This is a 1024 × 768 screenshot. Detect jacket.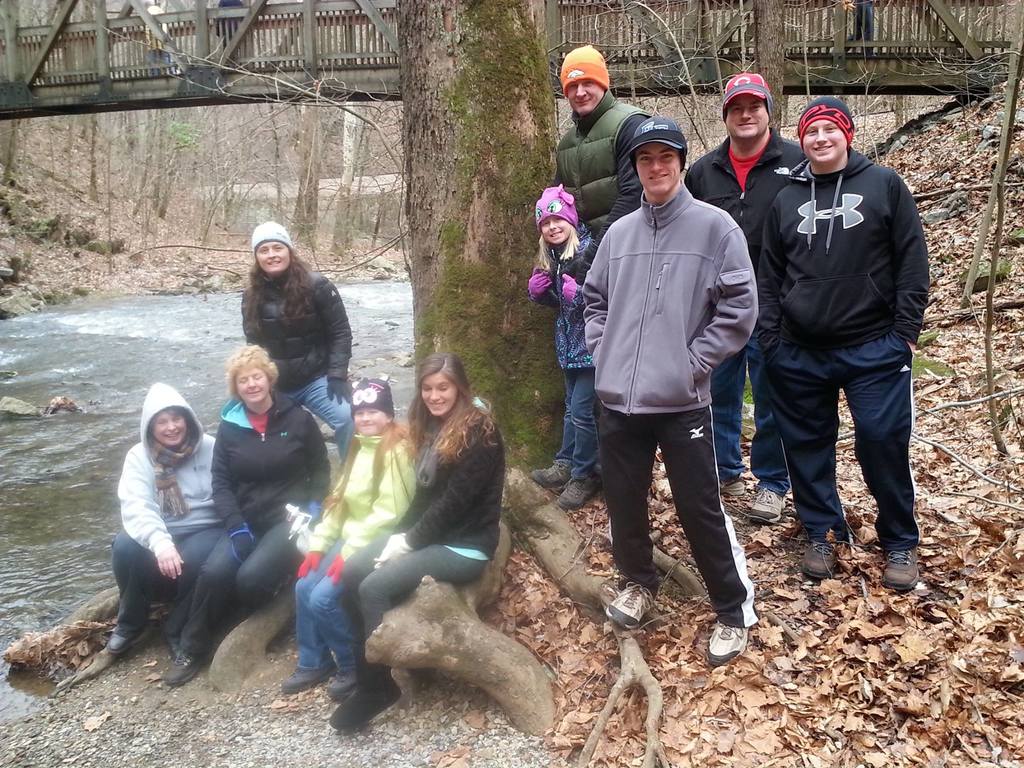
524:234:600:371.
